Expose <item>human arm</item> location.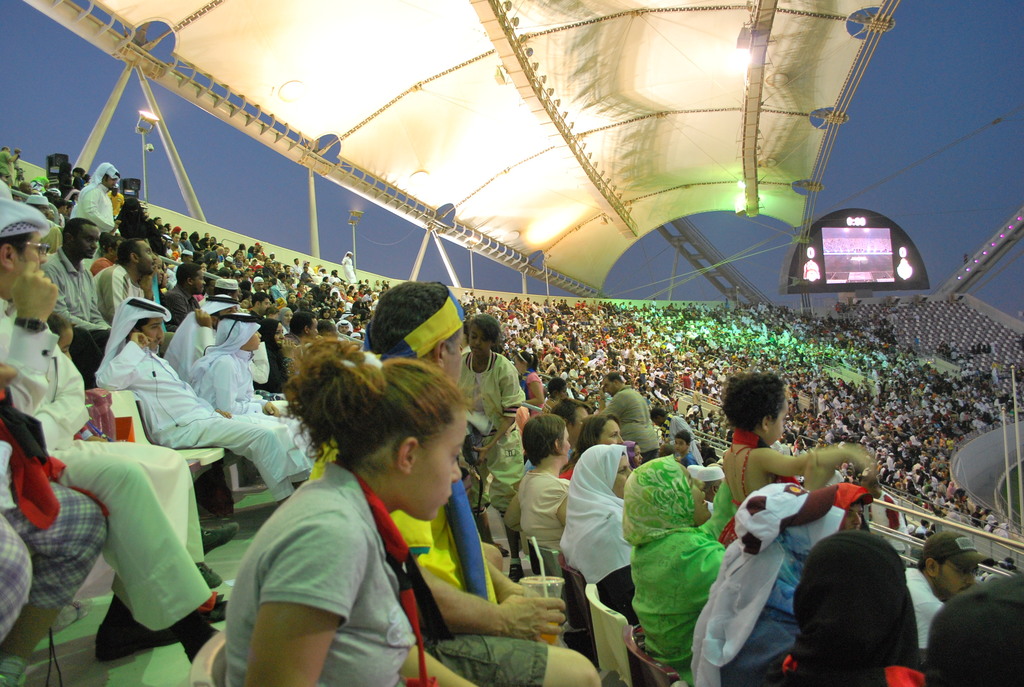
Exposed at 8, 250, 45, 401.
